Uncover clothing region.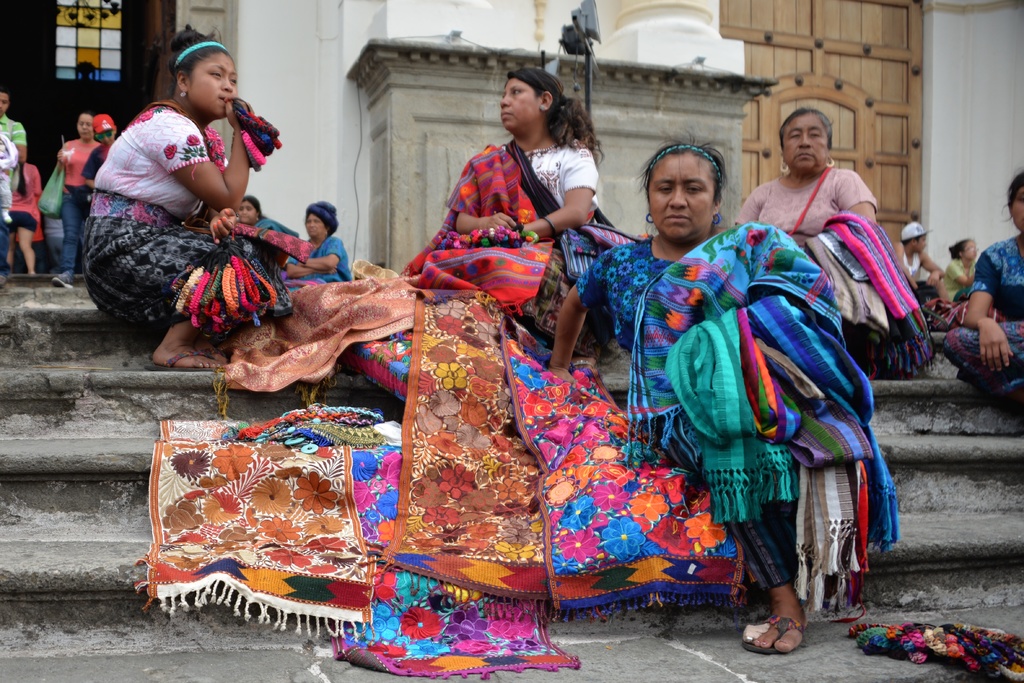
Uncovered: l=81, t=142, r=111, b=173.
